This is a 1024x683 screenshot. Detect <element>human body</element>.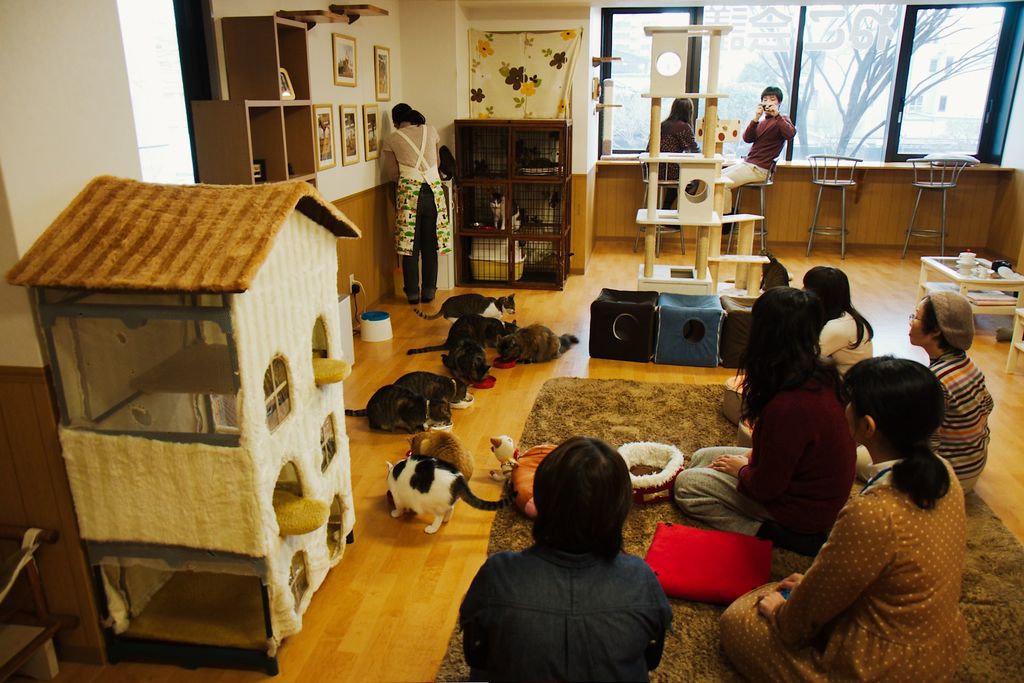
{"x1": 729, "y1": 336, "x2": 990, "y2": 673}.
